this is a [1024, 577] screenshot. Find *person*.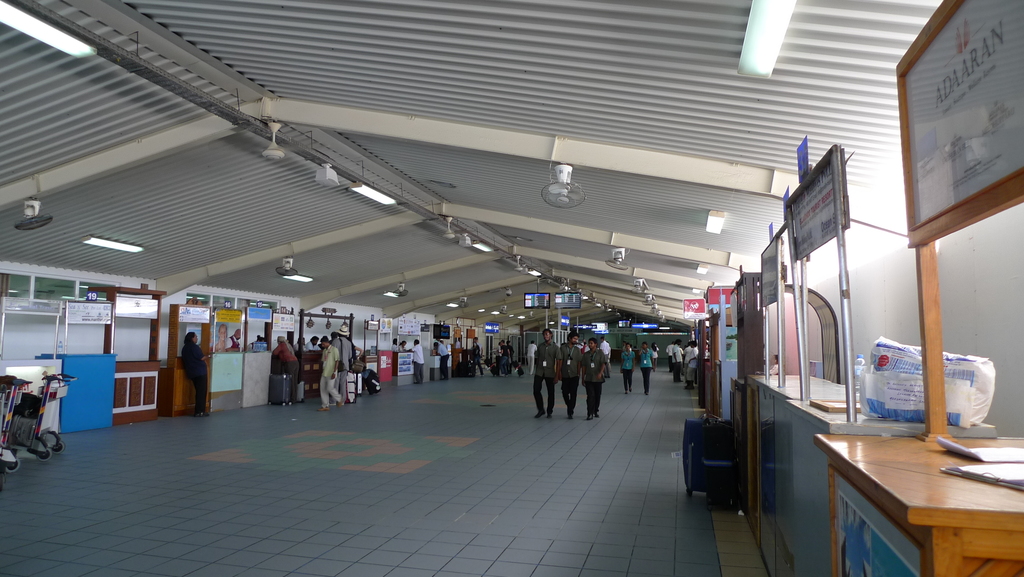
Bounding box: 528, 344, 533, 373.
